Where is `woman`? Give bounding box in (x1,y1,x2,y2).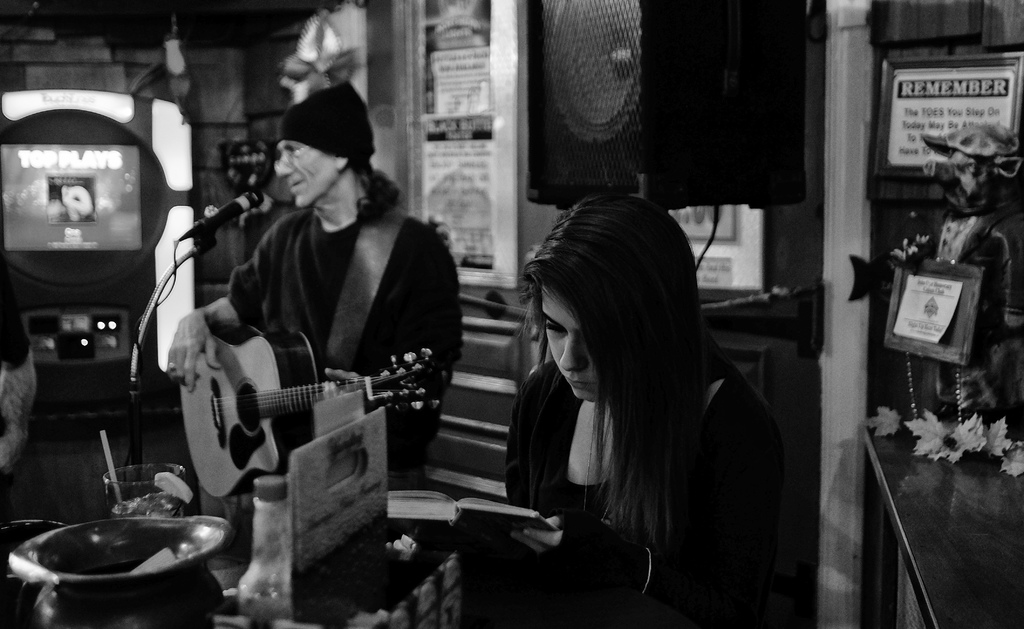
(481,188,798,617).
